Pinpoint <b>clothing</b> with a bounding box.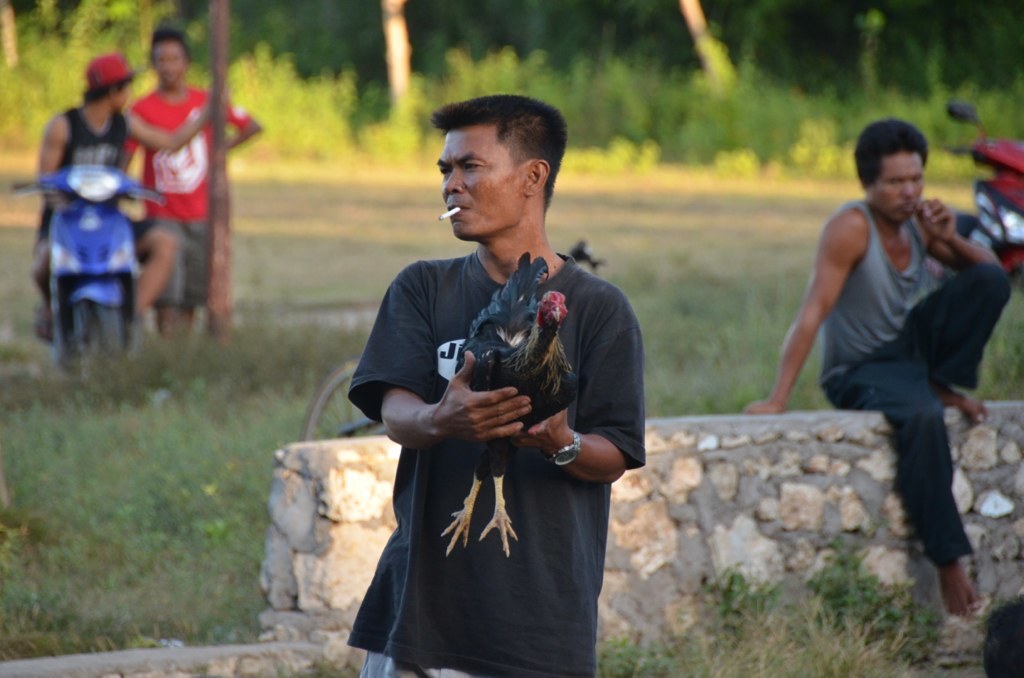
(121, 62, 269, 309).
